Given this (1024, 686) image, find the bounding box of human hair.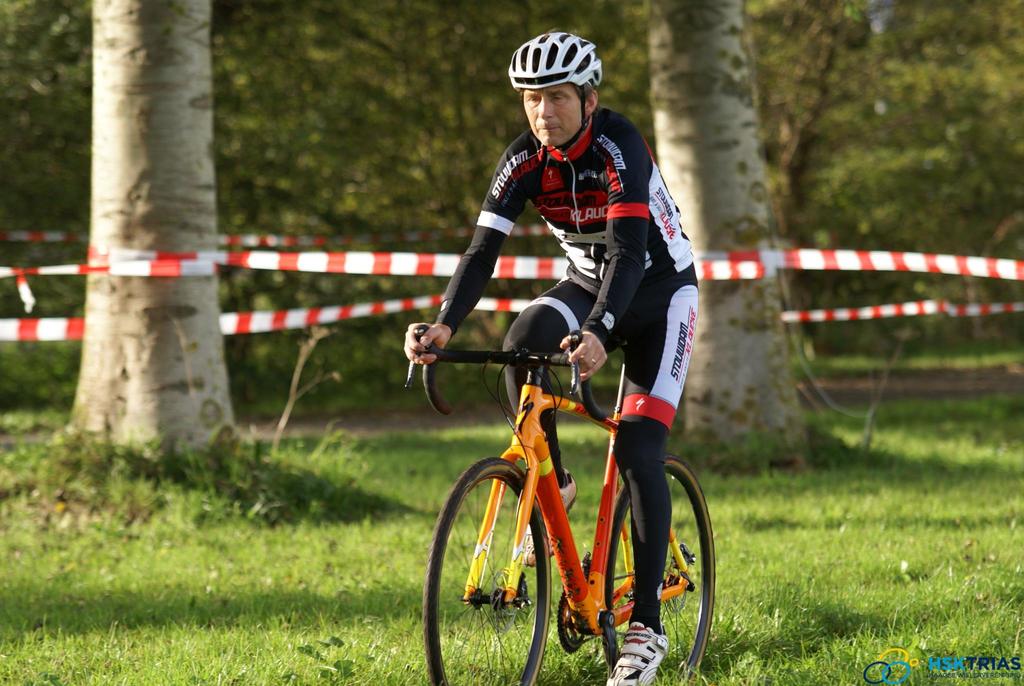
detection(572, 81, 594, 104).
